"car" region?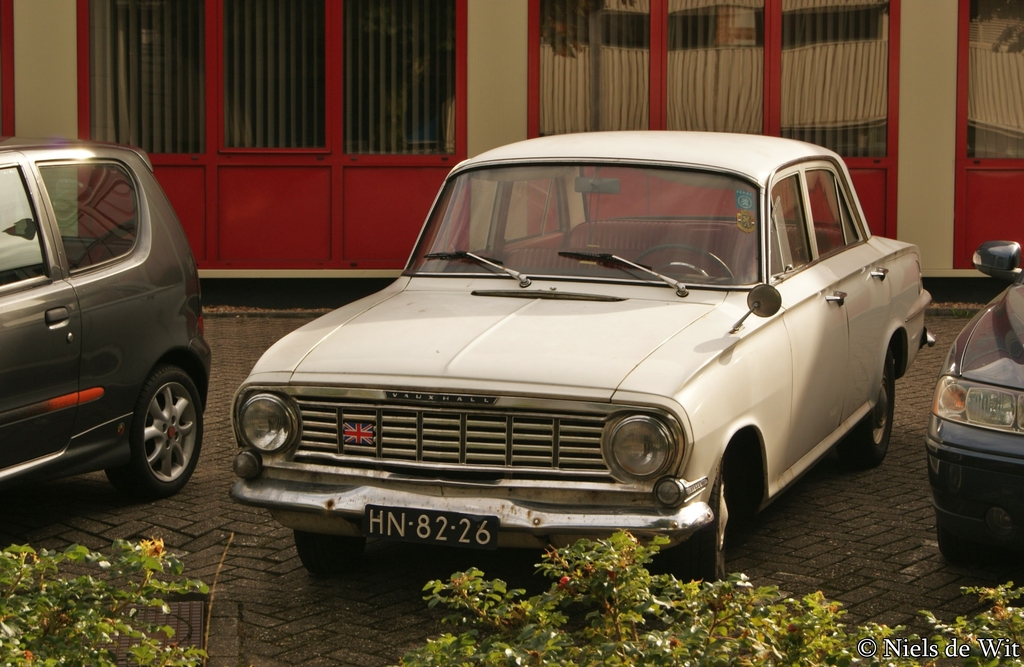
rect(229, 128, 934, 579)
